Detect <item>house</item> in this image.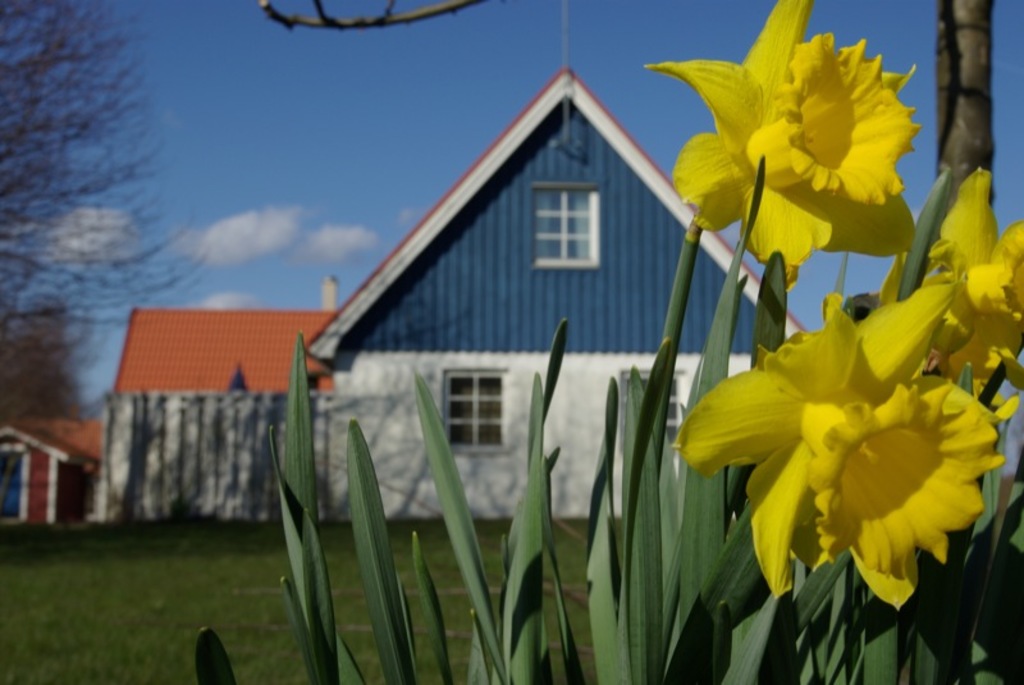
Detection: locate(0, 387, 102, 519).
